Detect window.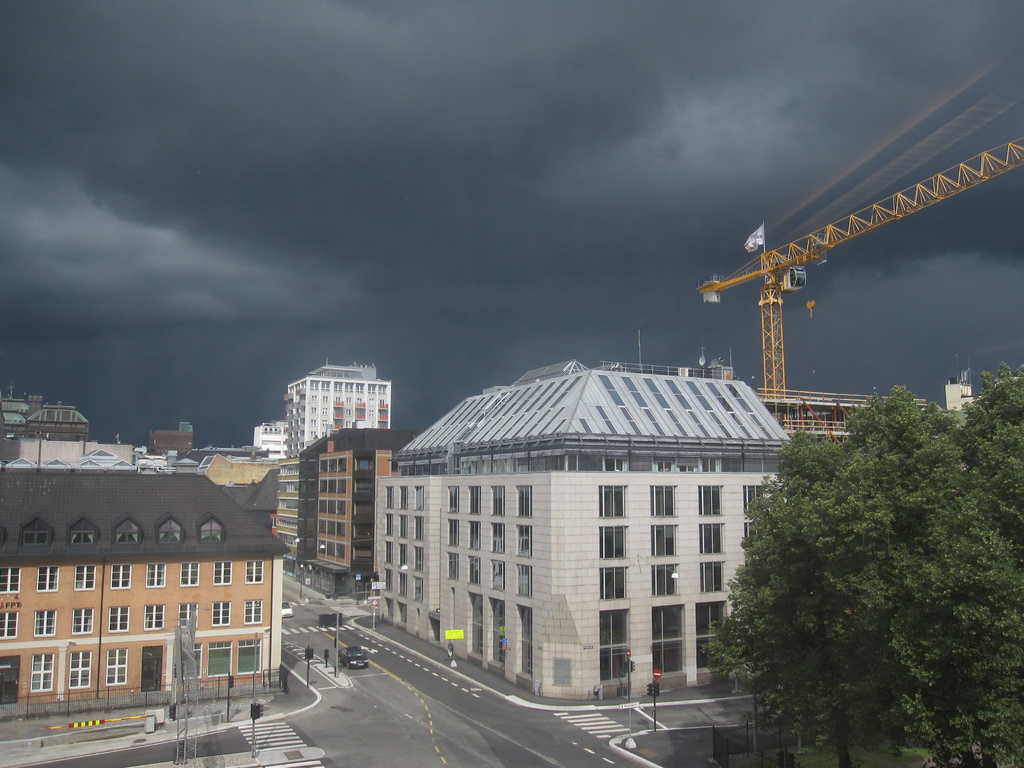
Detected at 516,484,532,519.
